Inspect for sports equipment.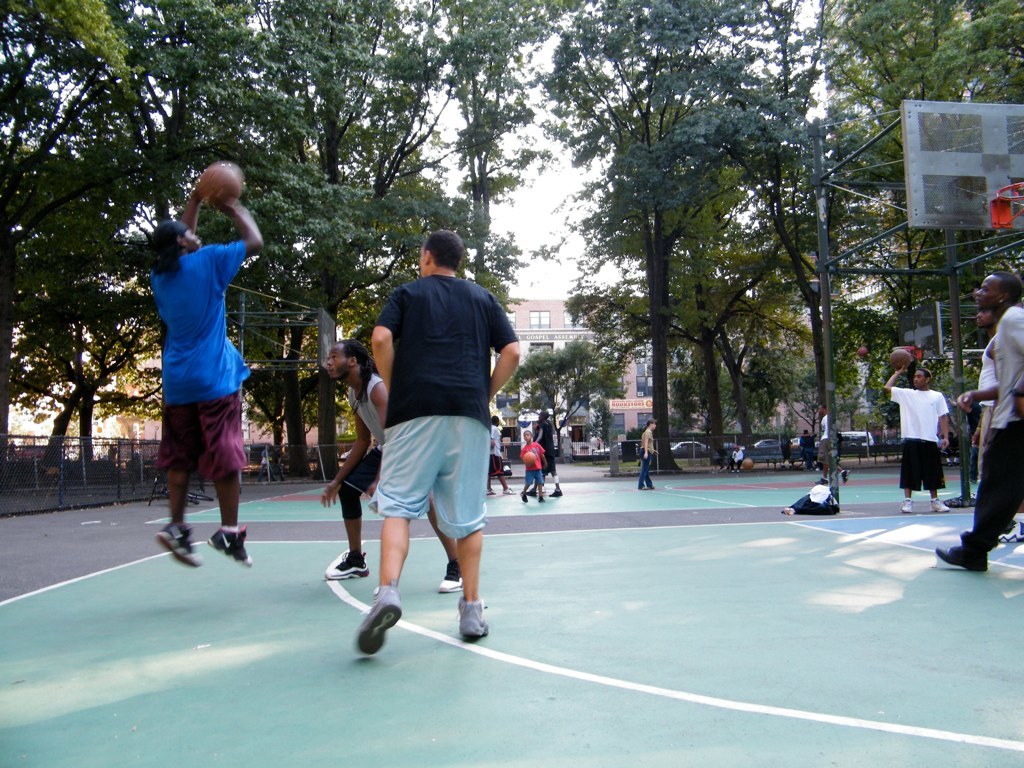
Inspection: {"left": 534, "top": 490, "right": 546, "bottom": 505}.
